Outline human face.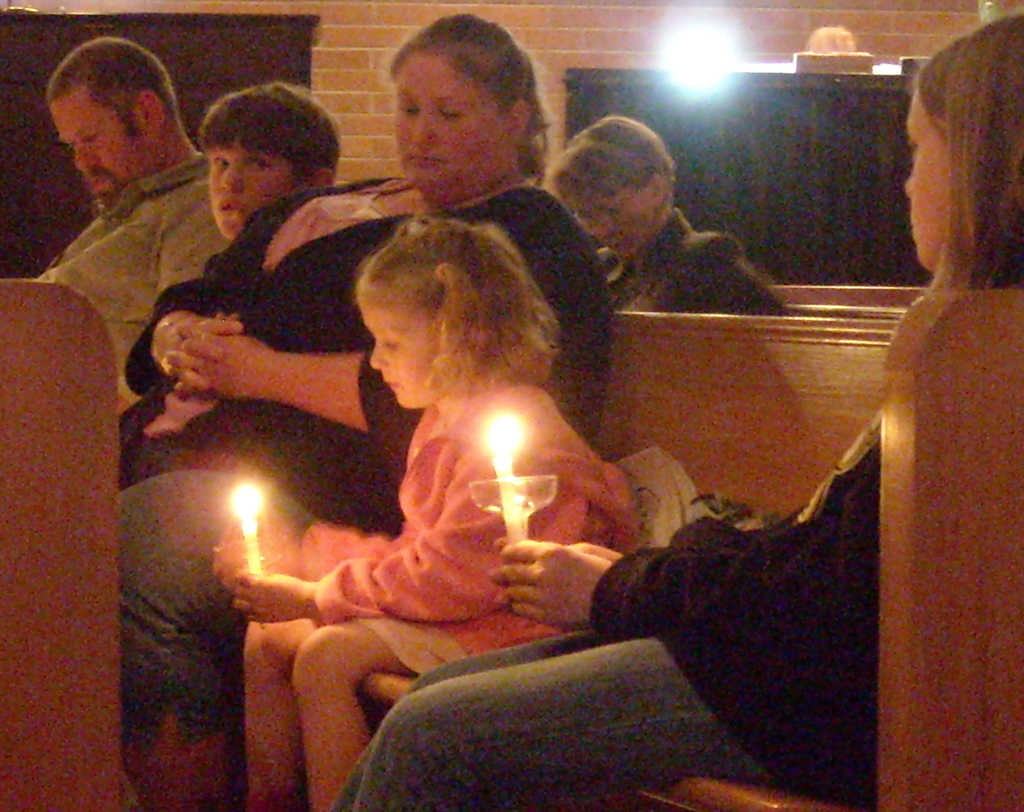
Outline: [x1=574, y1=192, x2=646, y2=255].
